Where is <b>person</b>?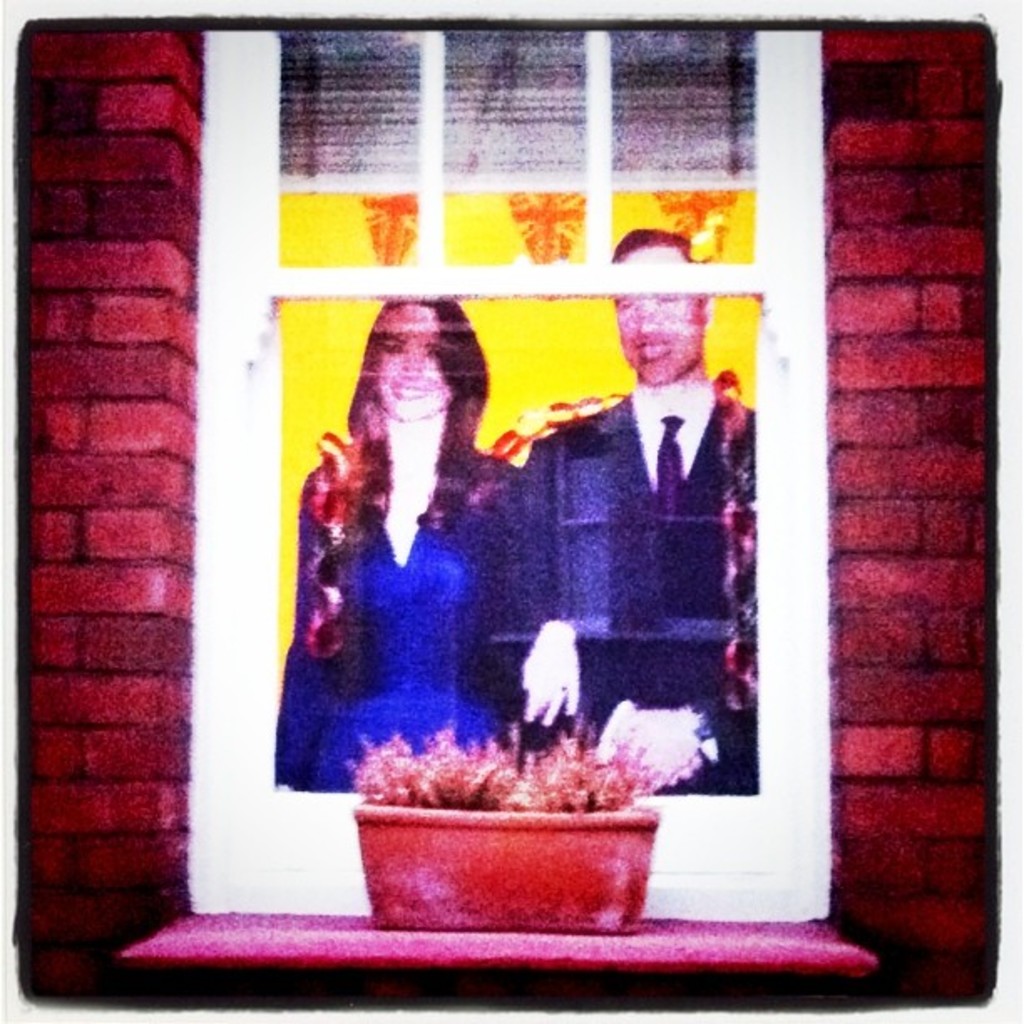
499/214/771/788.
